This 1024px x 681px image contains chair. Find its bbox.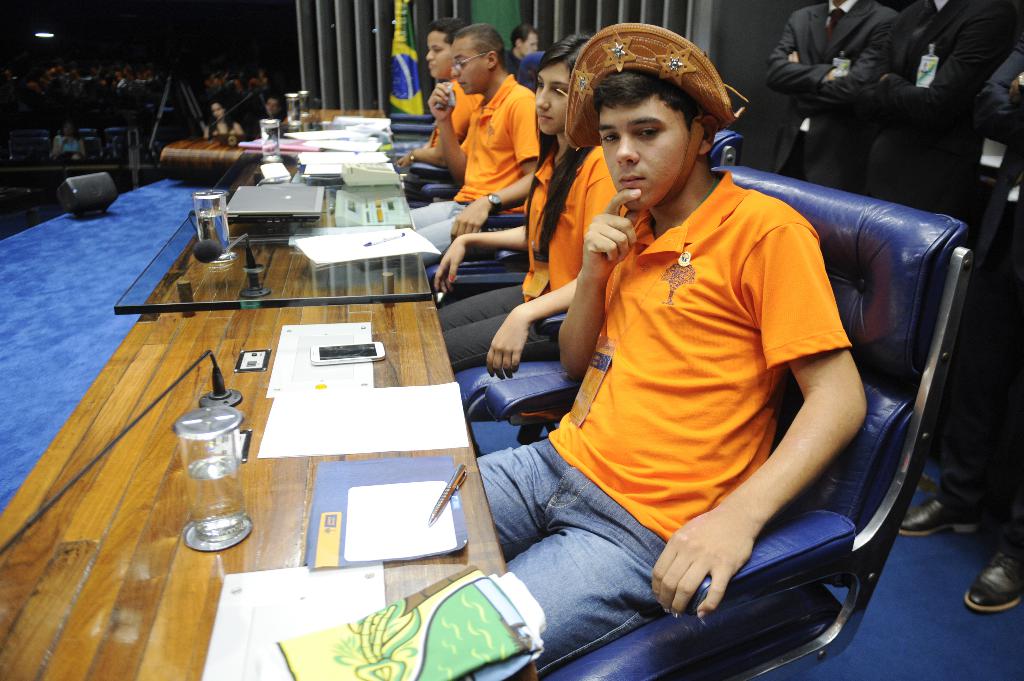
(436, 125, 745, 451).
